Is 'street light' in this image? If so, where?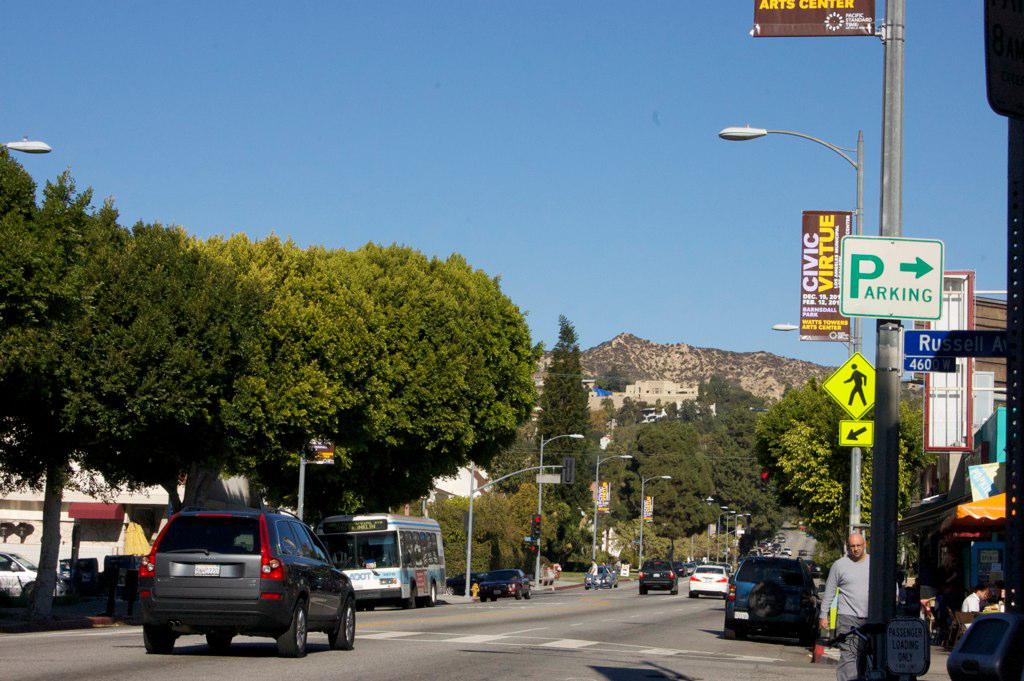
Yes, at 585:453:635:585.
